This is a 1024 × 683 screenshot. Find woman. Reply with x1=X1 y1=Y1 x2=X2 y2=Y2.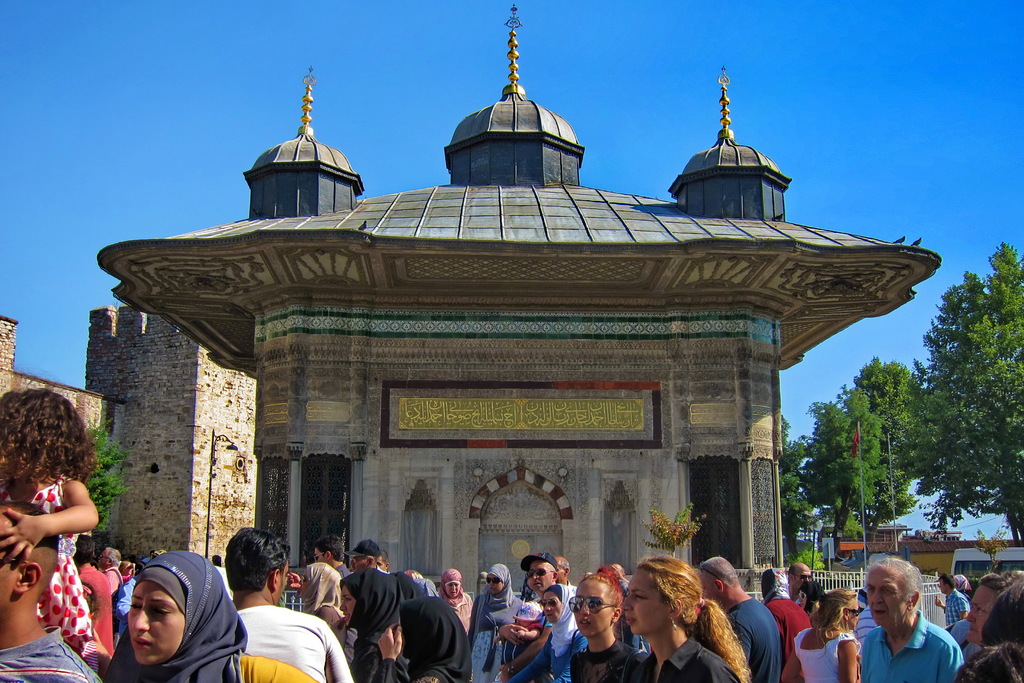
x1=116 y1=561 x2=136 y2=585.
